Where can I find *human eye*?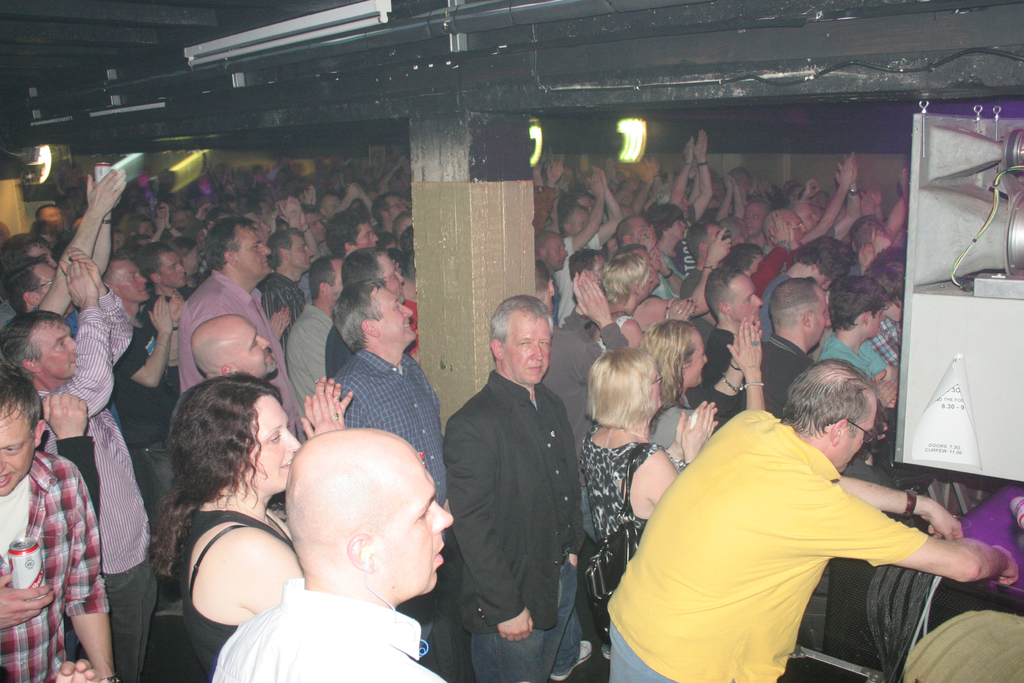
You can find it at (x1=416, y1=508, x2=431, y2=525).
